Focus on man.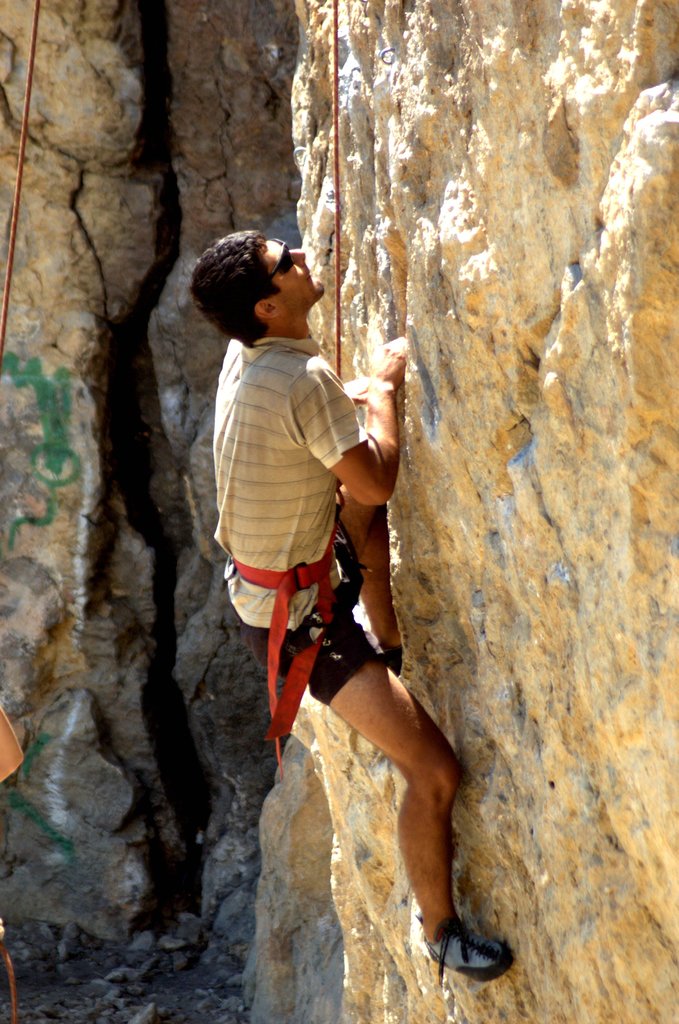
Focused at bbox=(184, 228, 468, 960).
